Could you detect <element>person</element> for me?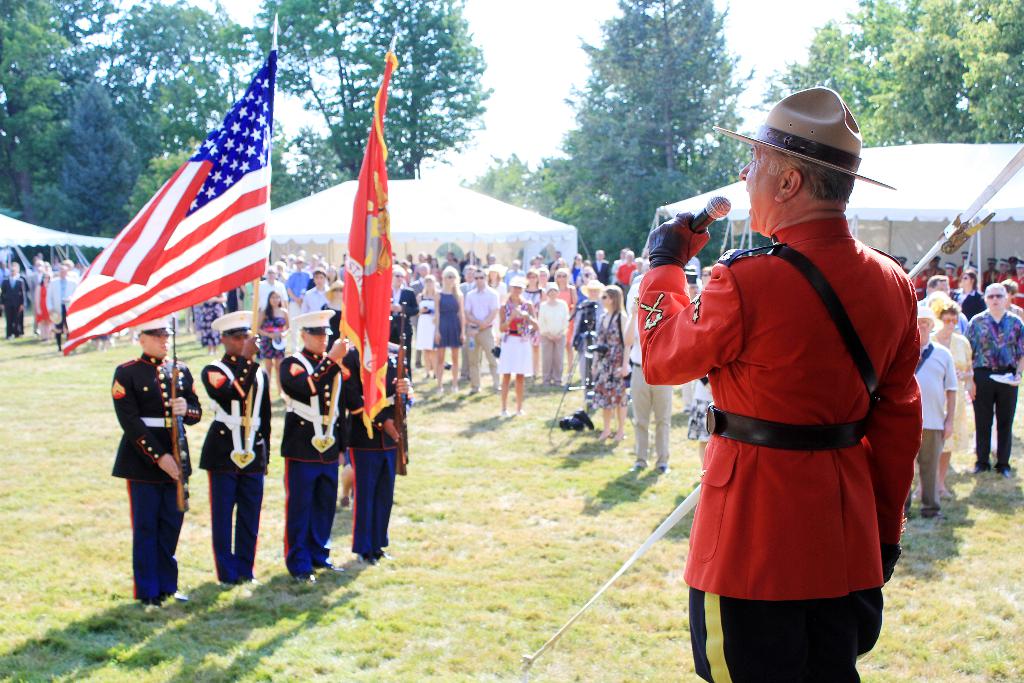
Detection result: [298,269,332,327].
